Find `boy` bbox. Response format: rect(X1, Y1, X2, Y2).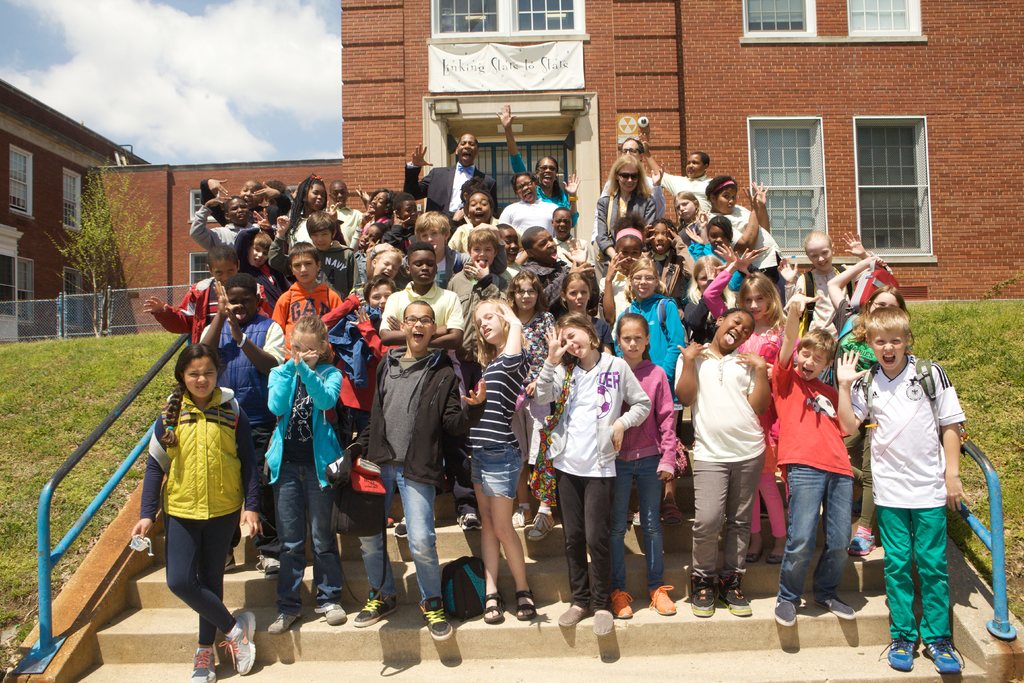
rect(384, 249, 467, 363).
